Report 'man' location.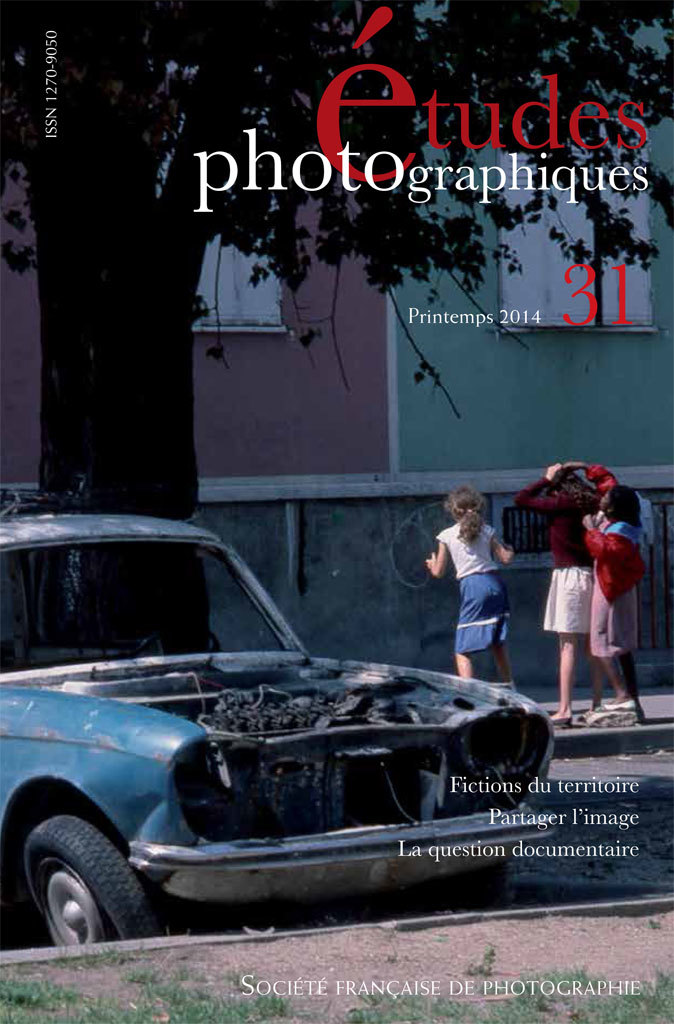
Report: (423, 500, 535, 679).
